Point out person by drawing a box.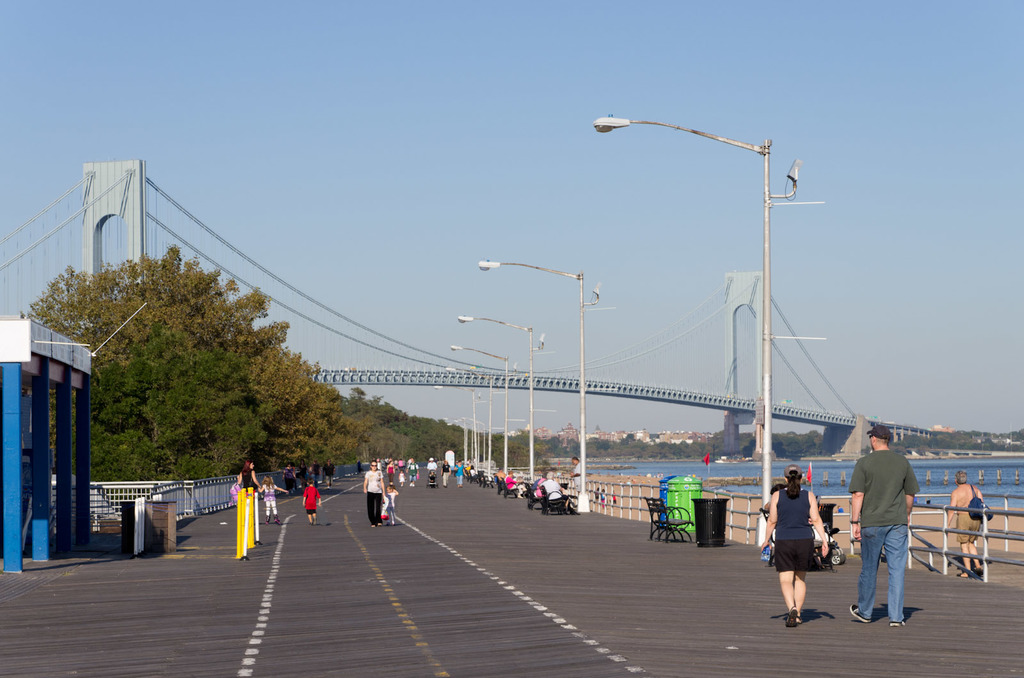
l=259, t=477, r=286, b=524.
